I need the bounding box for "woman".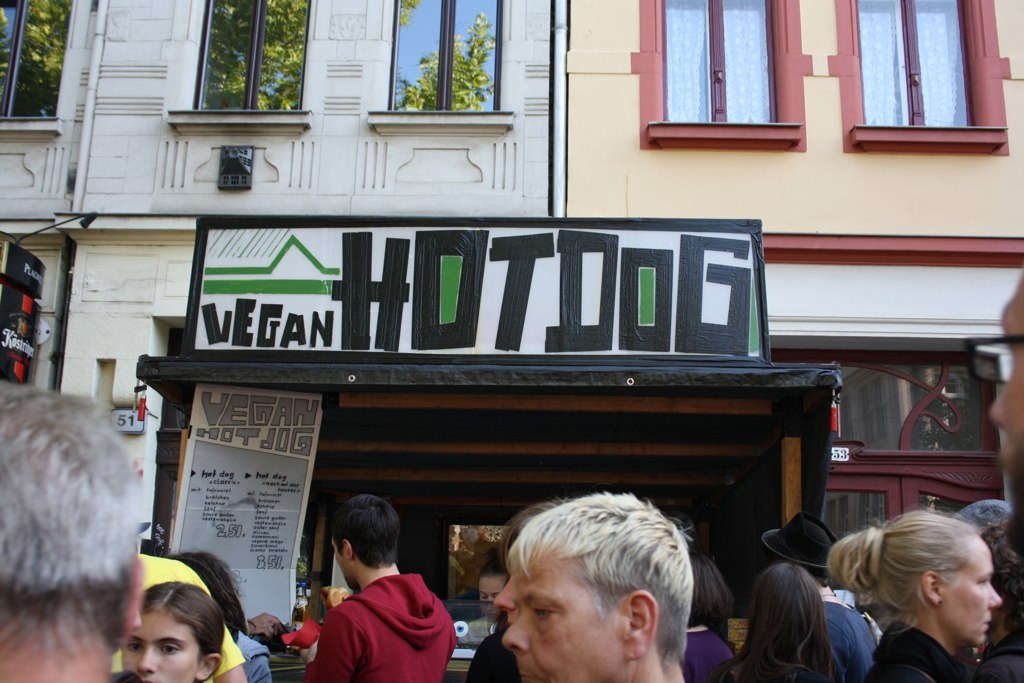
Here it is: {"x1": 730, "y1": 572, "x2": 844, "y2": 682}.
